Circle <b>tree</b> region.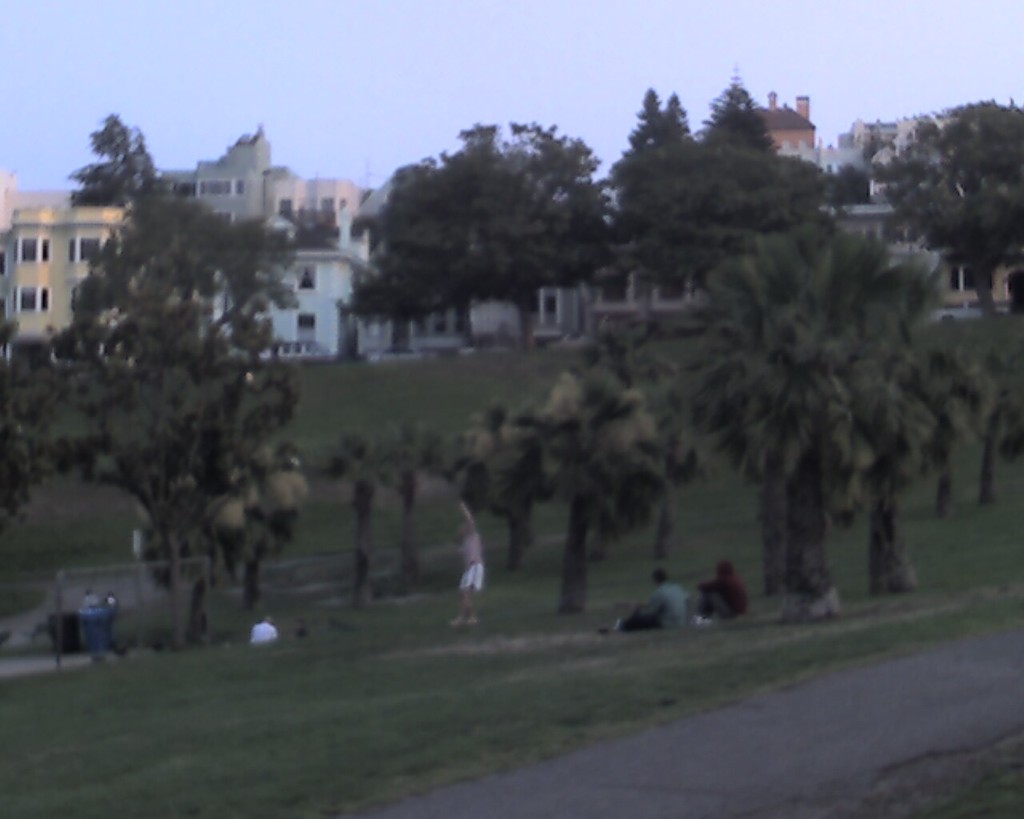
Region: 332,403,484,608.
